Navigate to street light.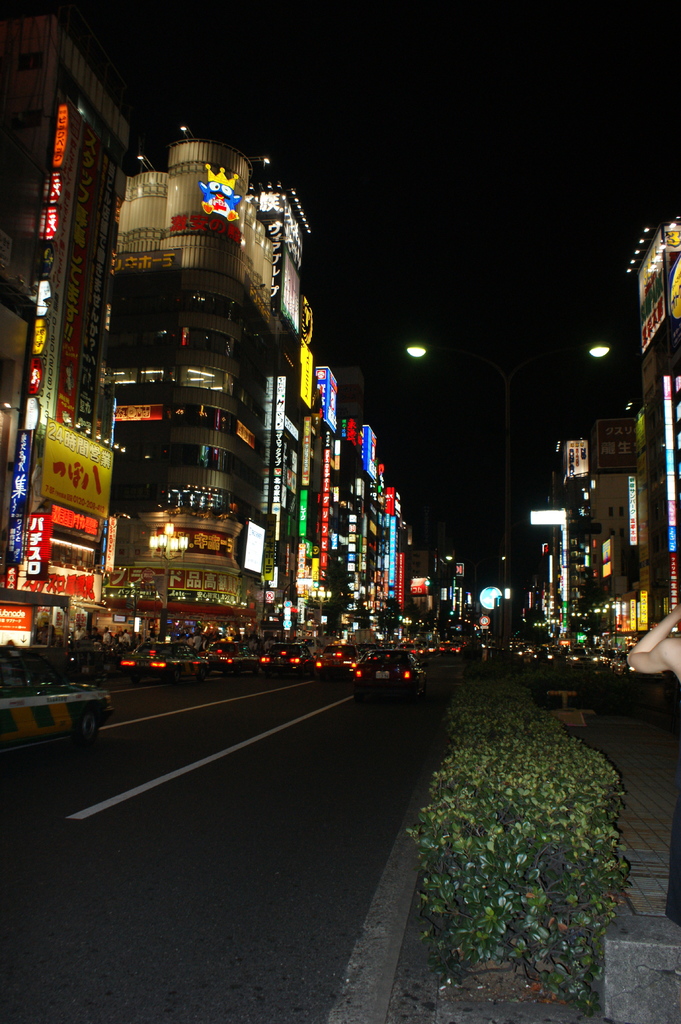
Navigation target: Rect(393, 344, 437, 361).
